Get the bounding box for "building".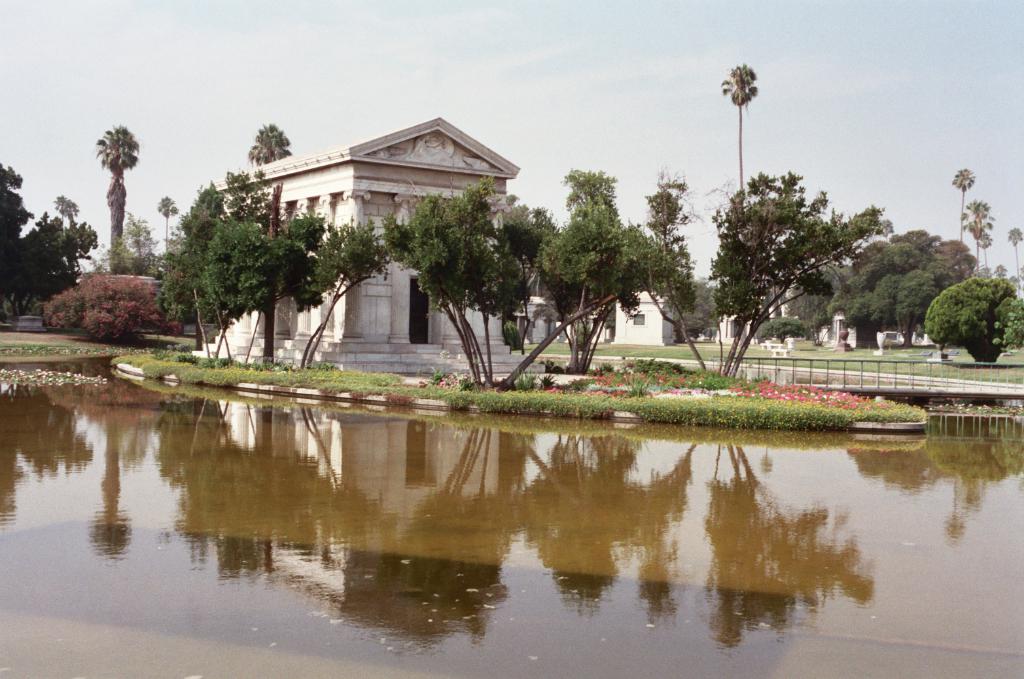
Rect(711, 293, 827, 354).
